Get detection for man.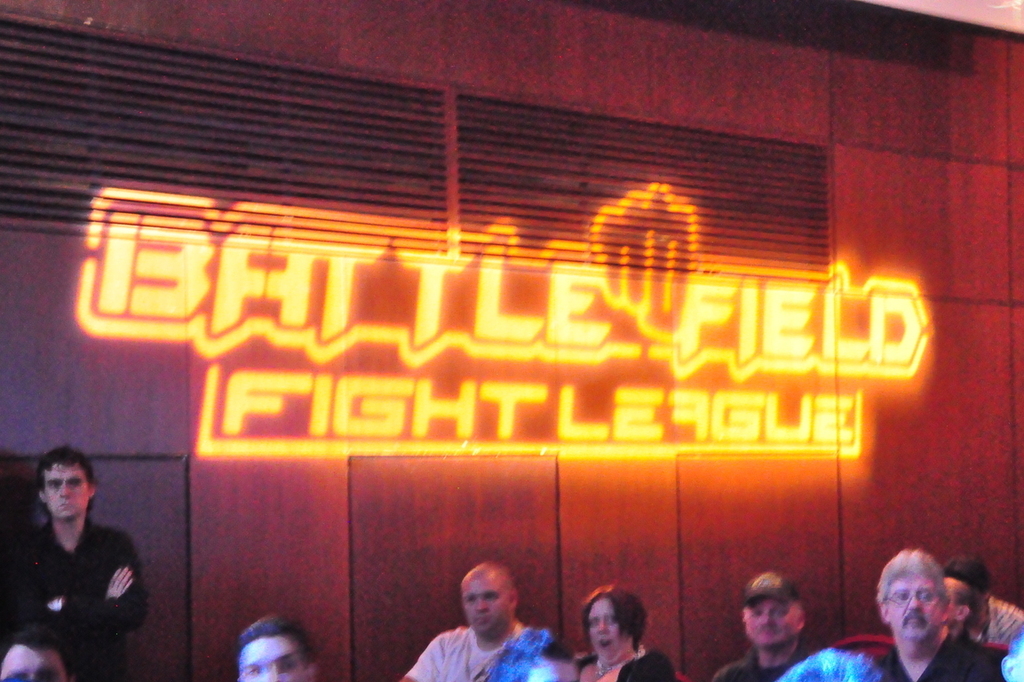
Detection: x1=236 y1=622 x2=314 y2=681.
